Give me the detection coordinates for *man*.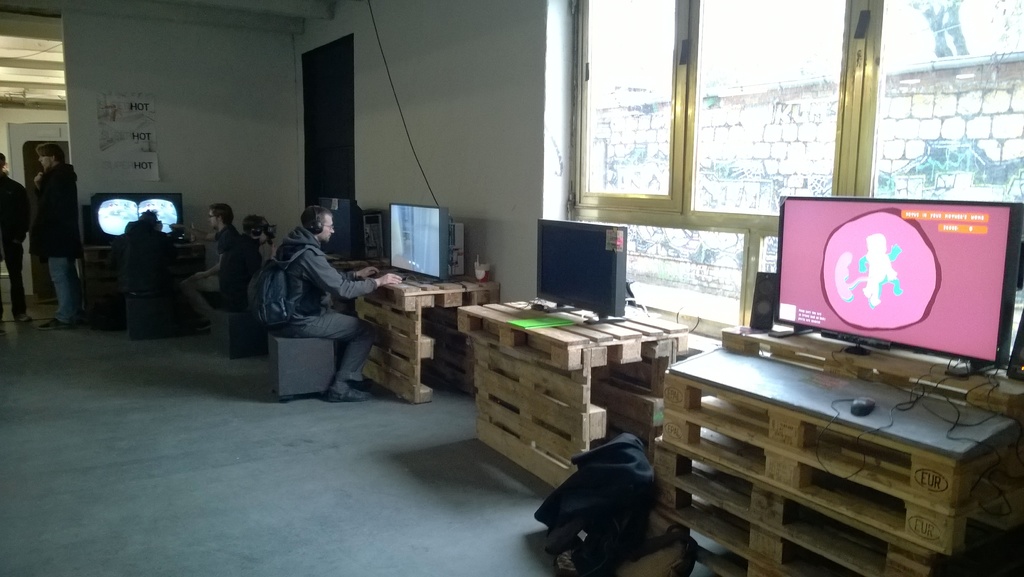
0:153:28:331.
